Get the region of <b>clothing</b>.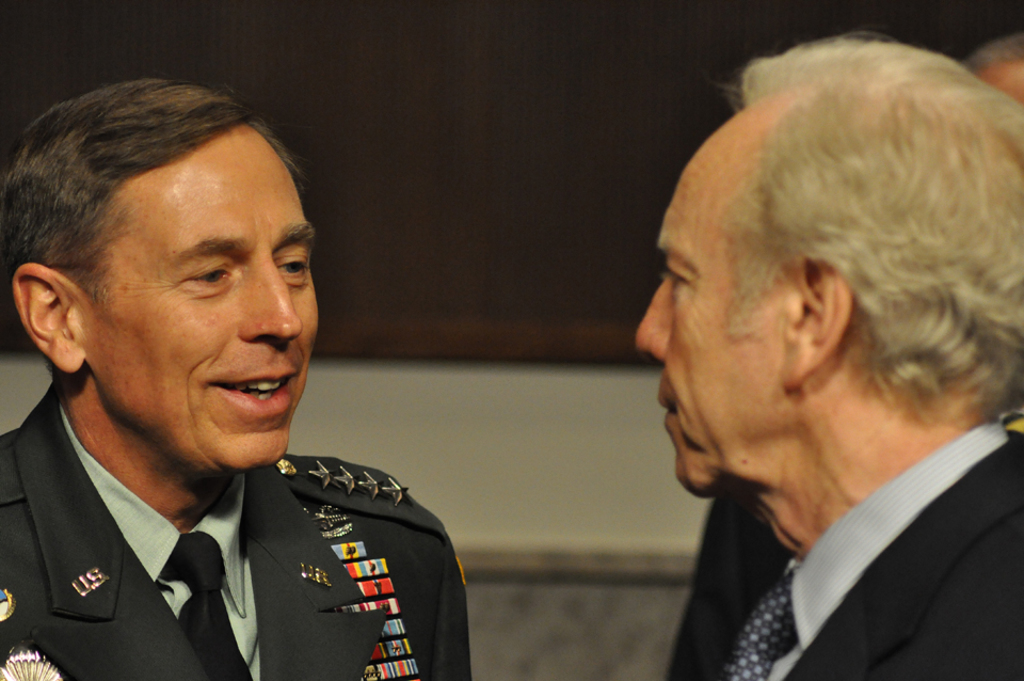
722,423,1023,680.
